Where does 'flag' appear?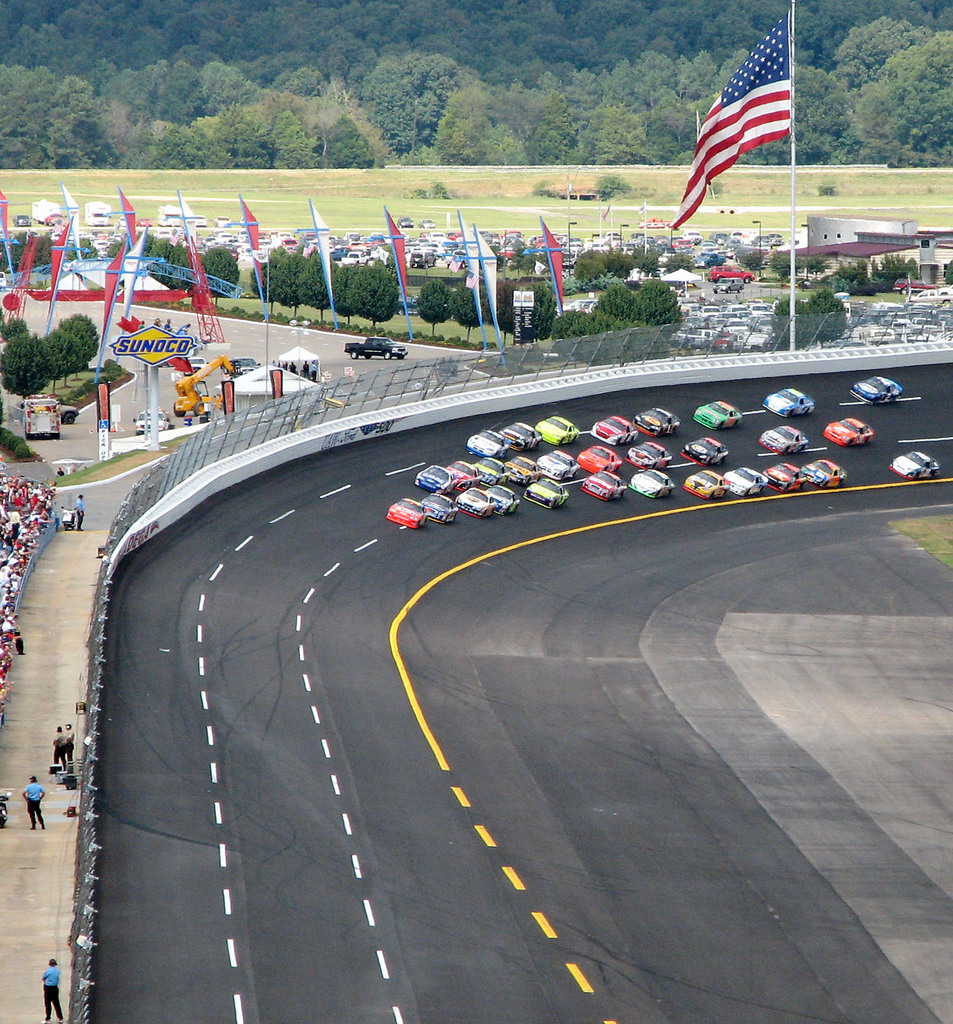
Appears at [x1=677, y1=28, x2=829, y2=223].
